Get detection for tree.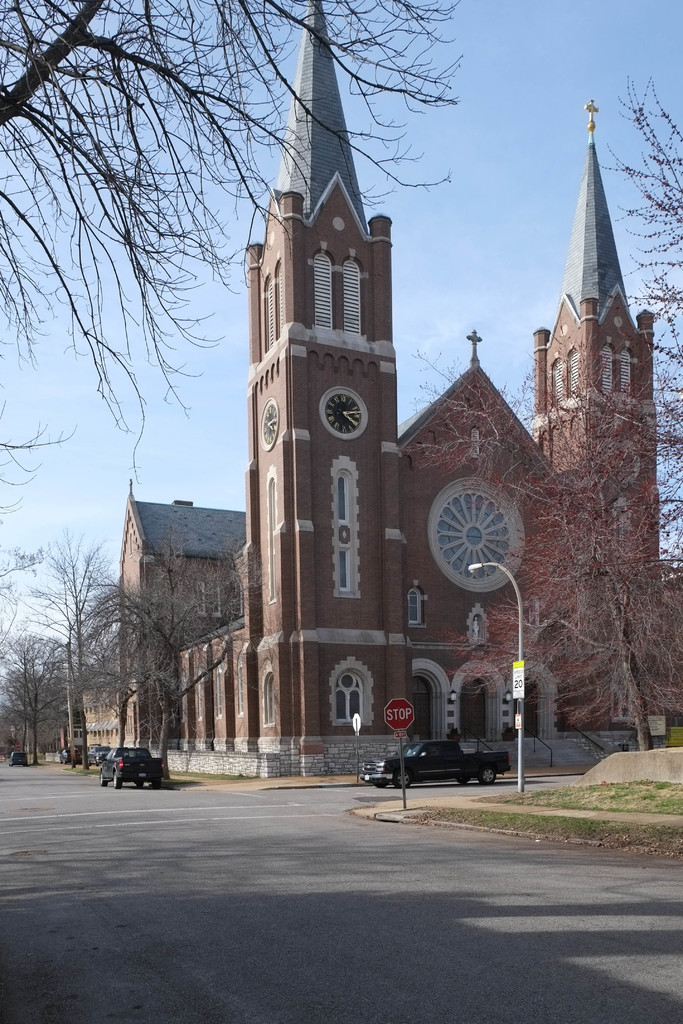
Detection: {"x1": 0, "y1": 0, "x2": 472, "y2": 531}.
